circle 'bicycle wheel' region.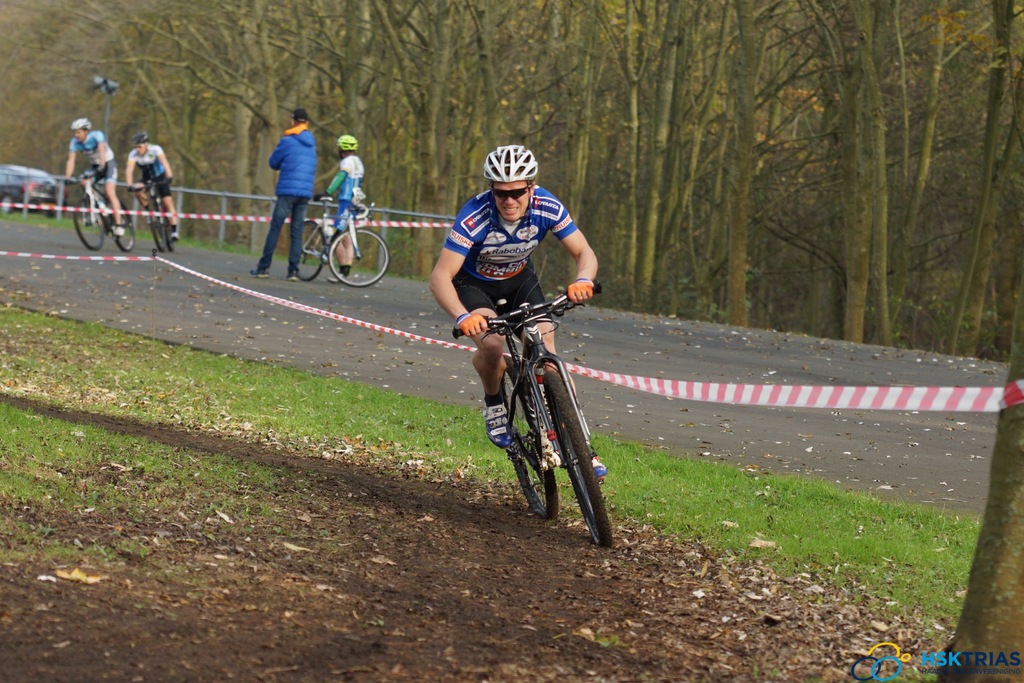
Region: 504 353 559 516.
